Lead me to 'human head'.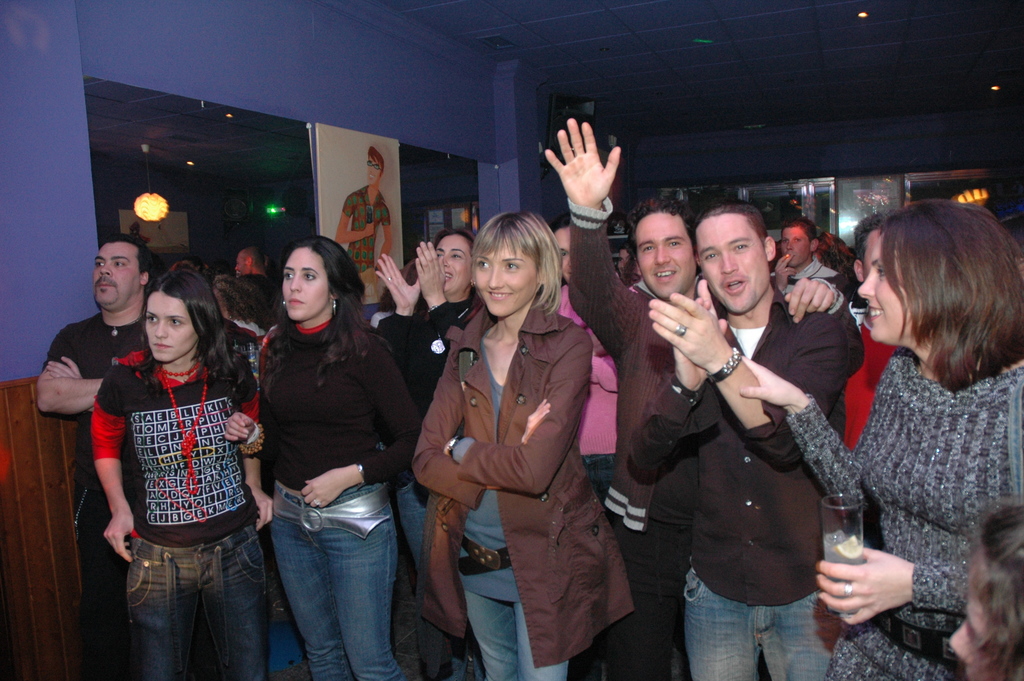
Lead to crop(851, 211, 888, 283).
